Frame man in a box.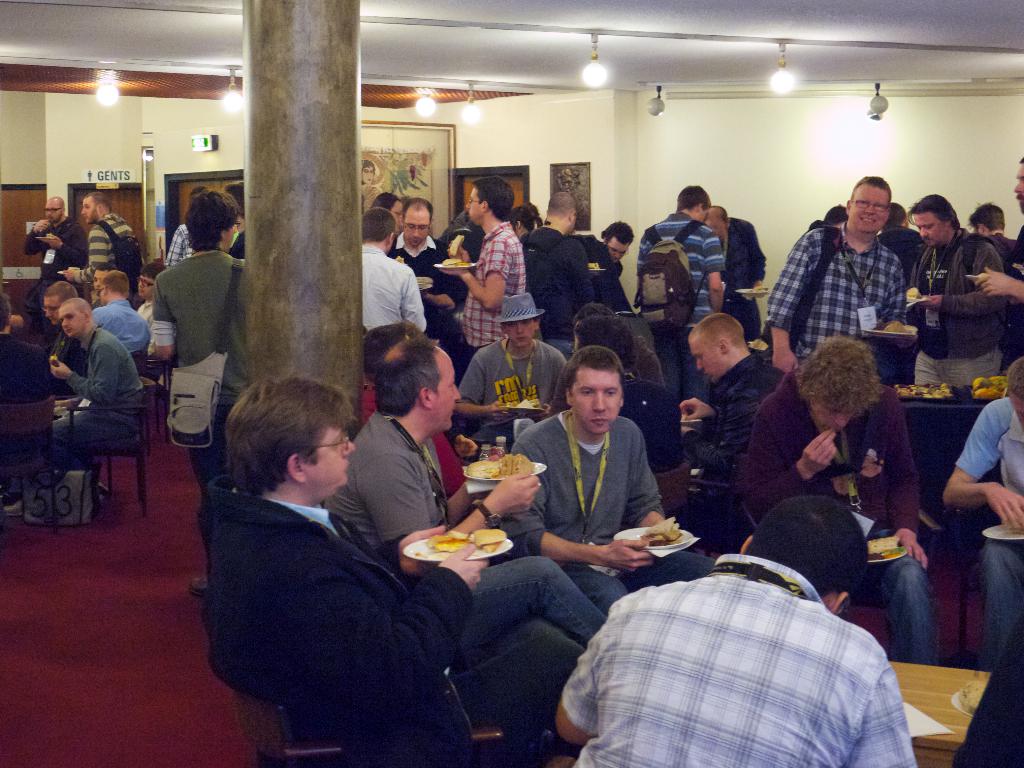
[x1=943, y1=359, x2=1023, y2=691].
